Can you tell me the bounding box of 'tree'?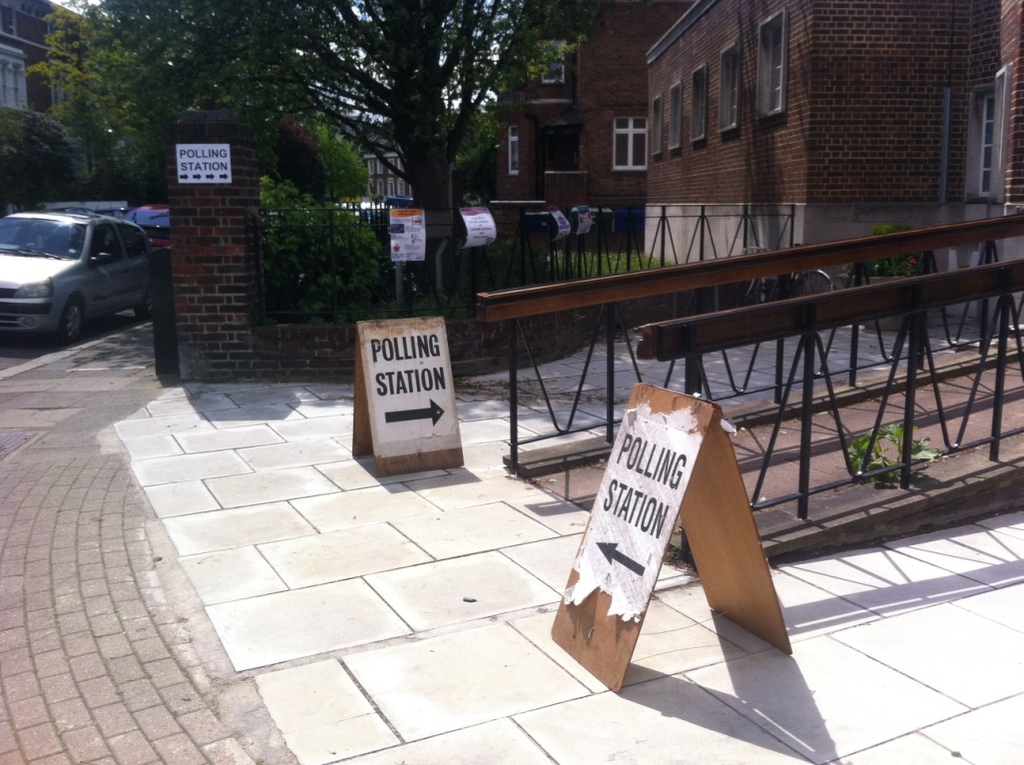
crop(70, 0, 612, 298).
